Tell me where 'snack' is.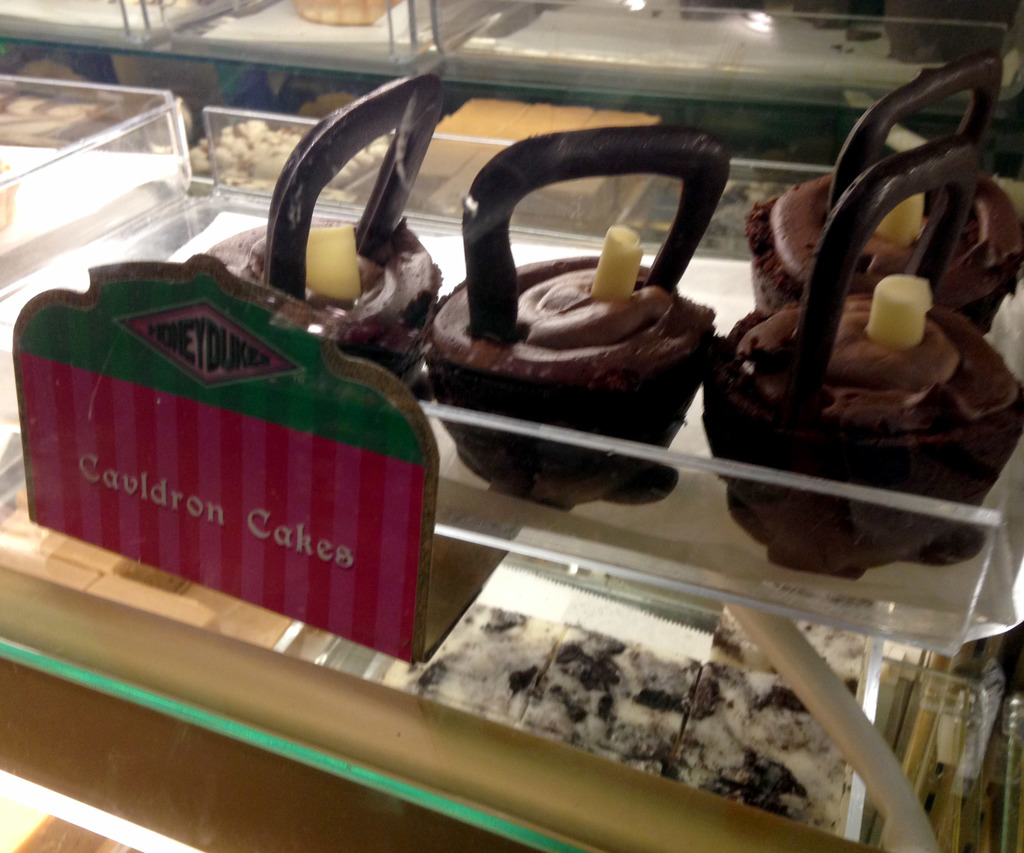
'snack' is at (515,613,706,782).
